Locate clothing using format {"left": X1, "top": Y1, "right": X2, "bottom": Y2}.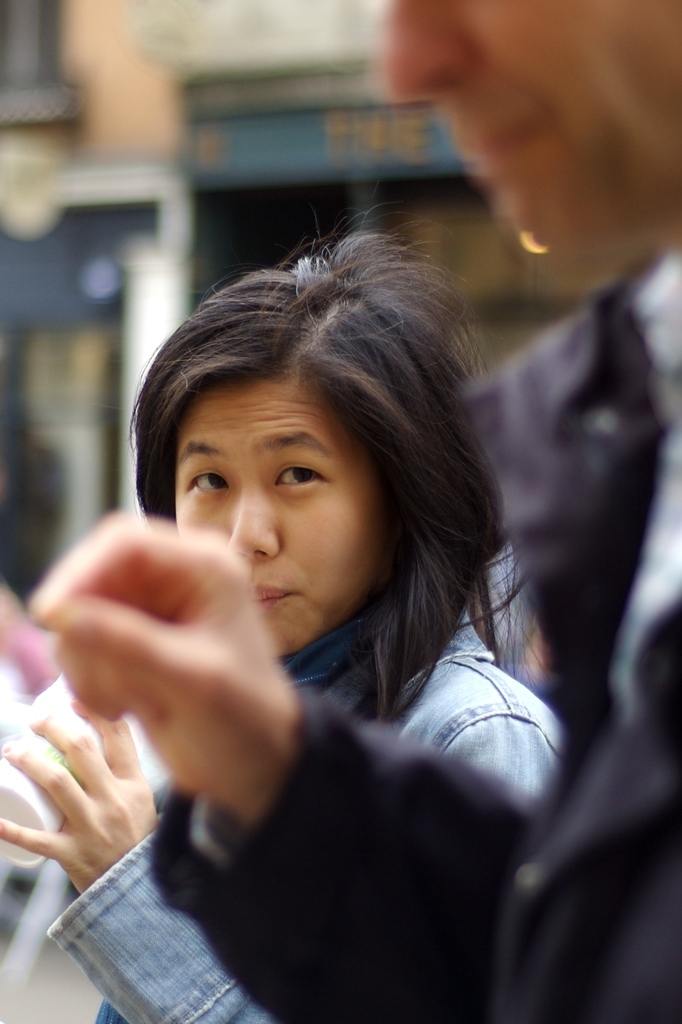
{"left": 444, "top": 239, "right": 681, "bottom": 1023}.
